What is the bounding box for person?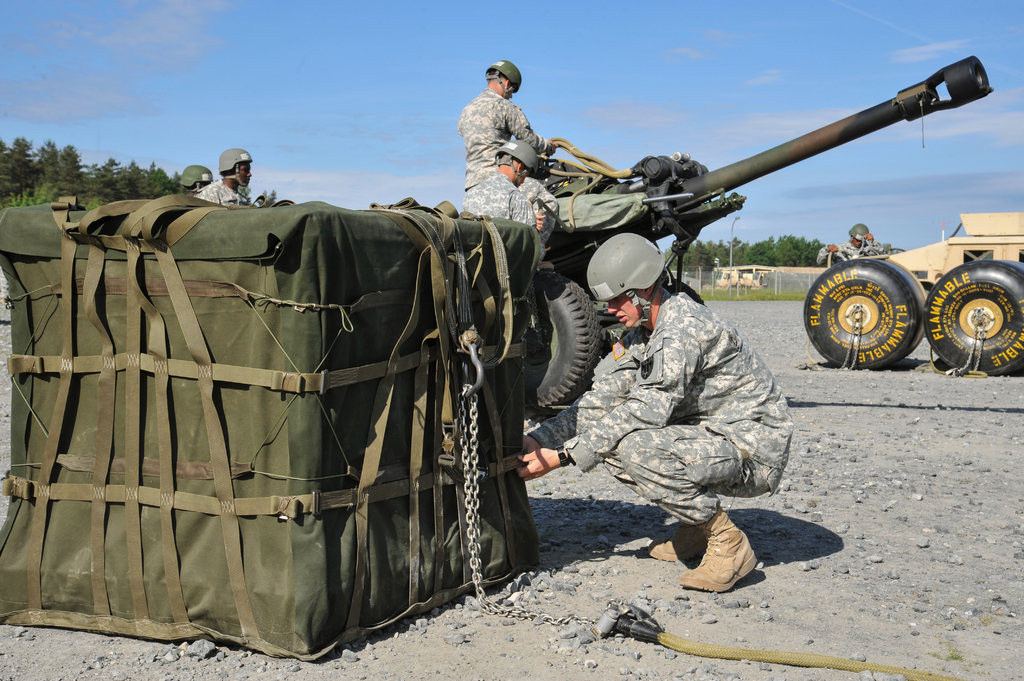
516 230 800 594.
